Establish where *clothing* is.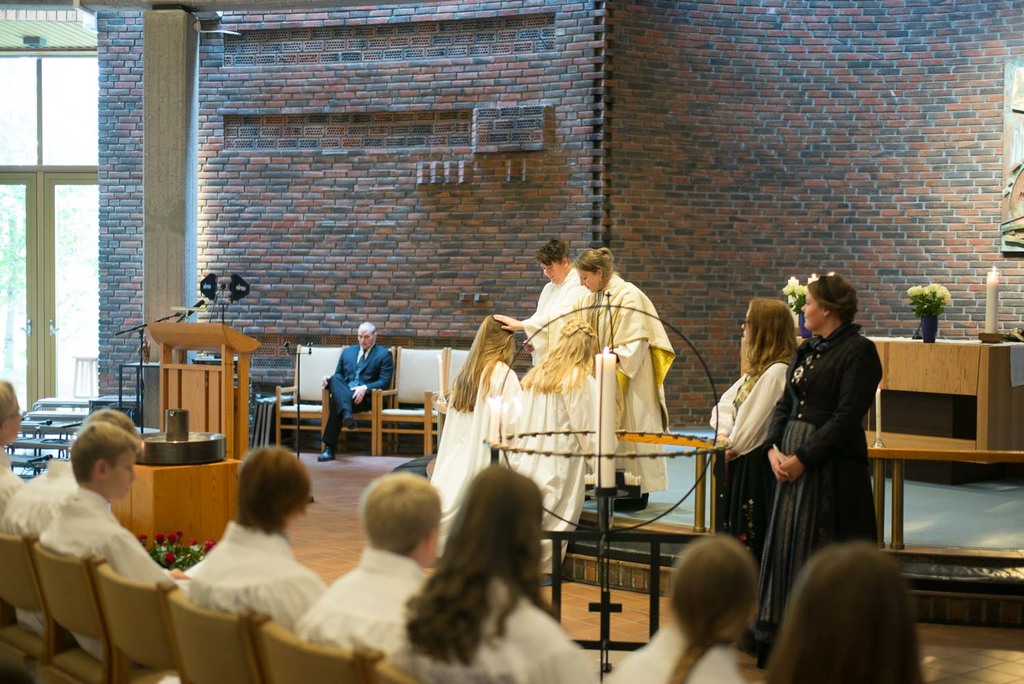
Established at bbox(295, 543, 424, 656).
